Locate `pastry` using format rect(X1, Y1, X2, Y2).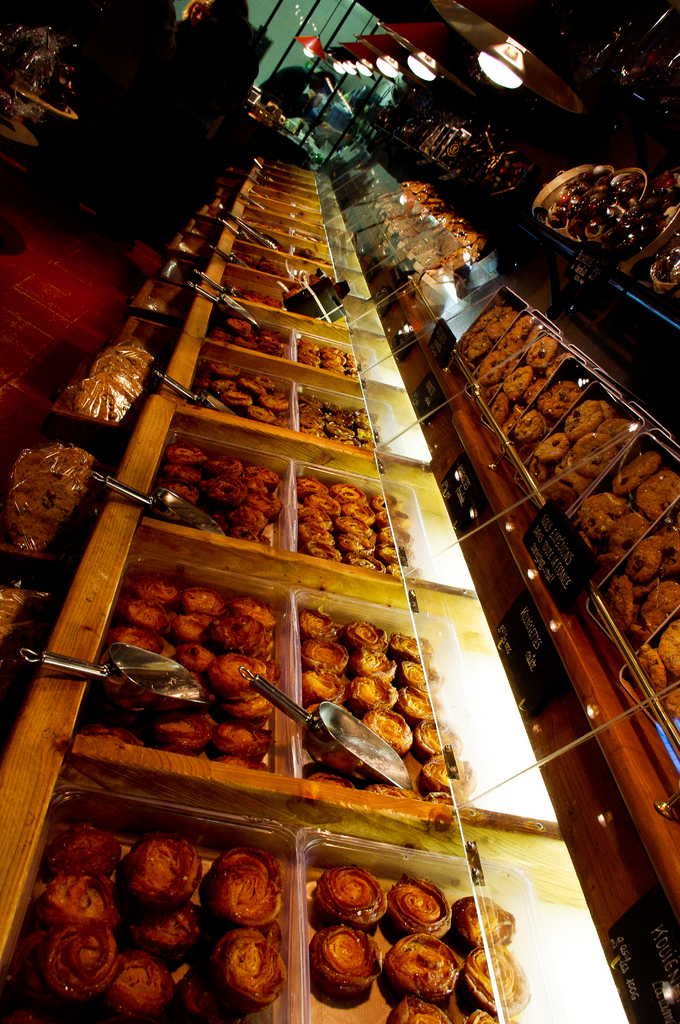
rect(462, 941, 536, 1022).
